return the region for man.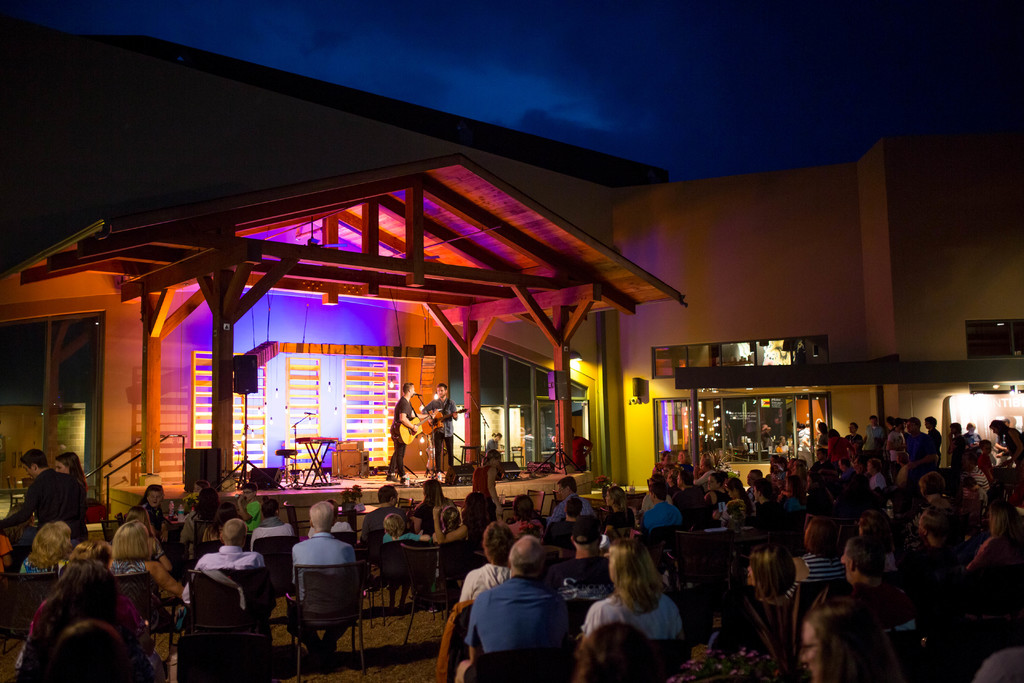
(362,486,410,589).
